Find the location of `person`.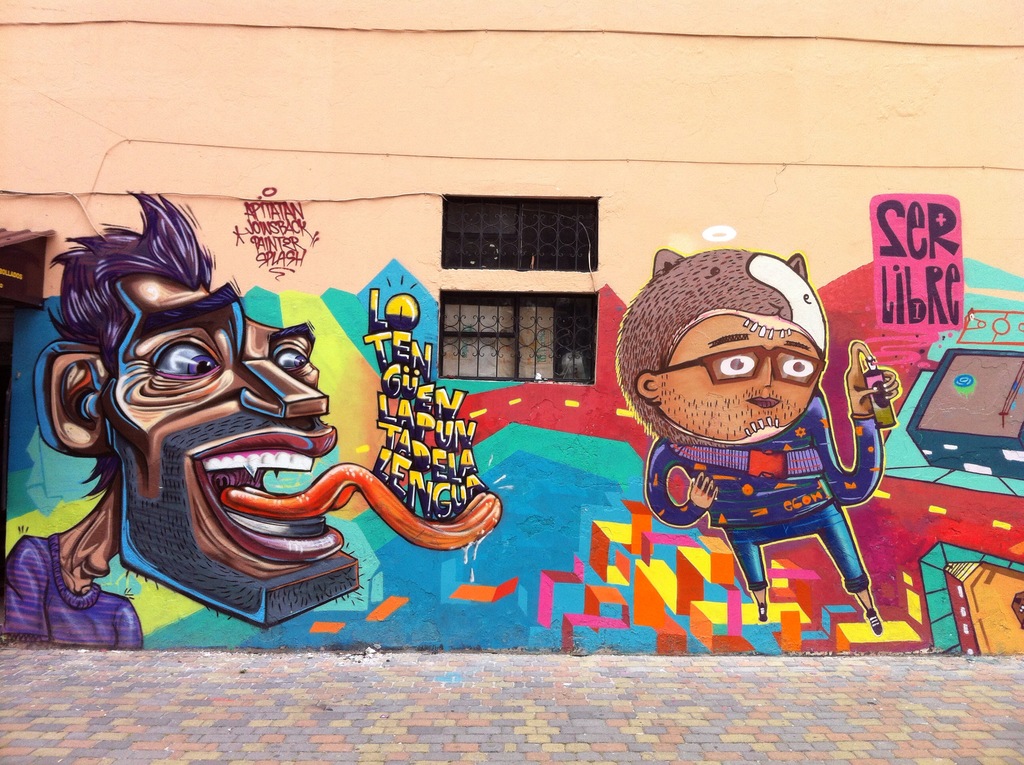
Location: (624, 254, 878, 624).
